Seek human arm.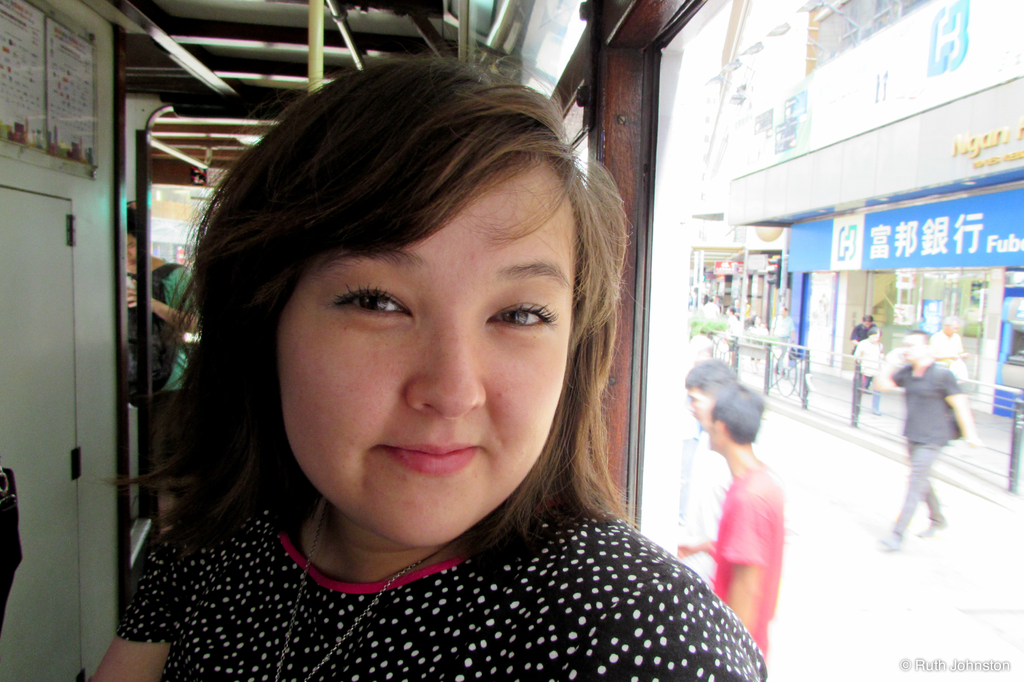
crop(125, 266, 202, 336).
